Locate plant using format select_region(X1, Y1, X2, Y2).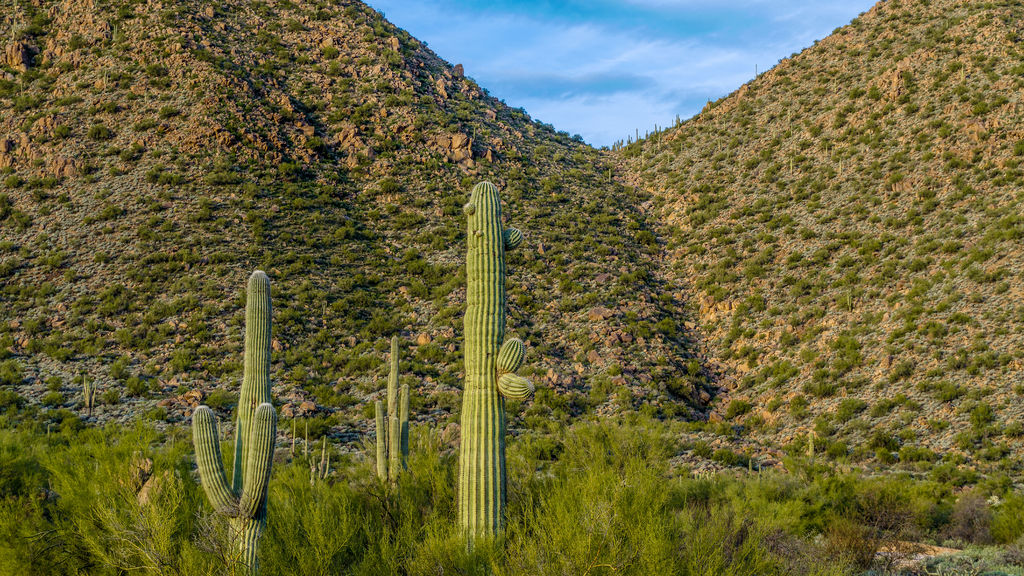
select_region(615, 303, 672, 340).
